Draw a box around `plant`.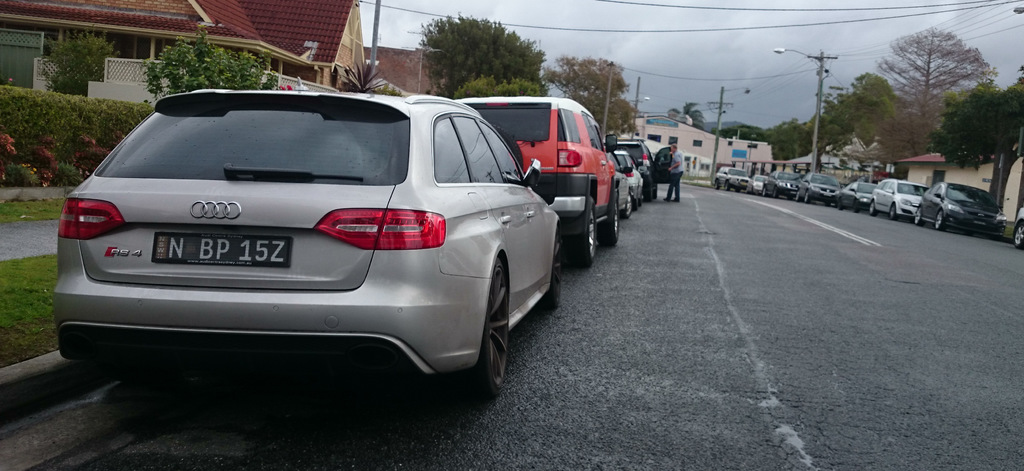
left=0, top=196, right=69, bottom=225.
